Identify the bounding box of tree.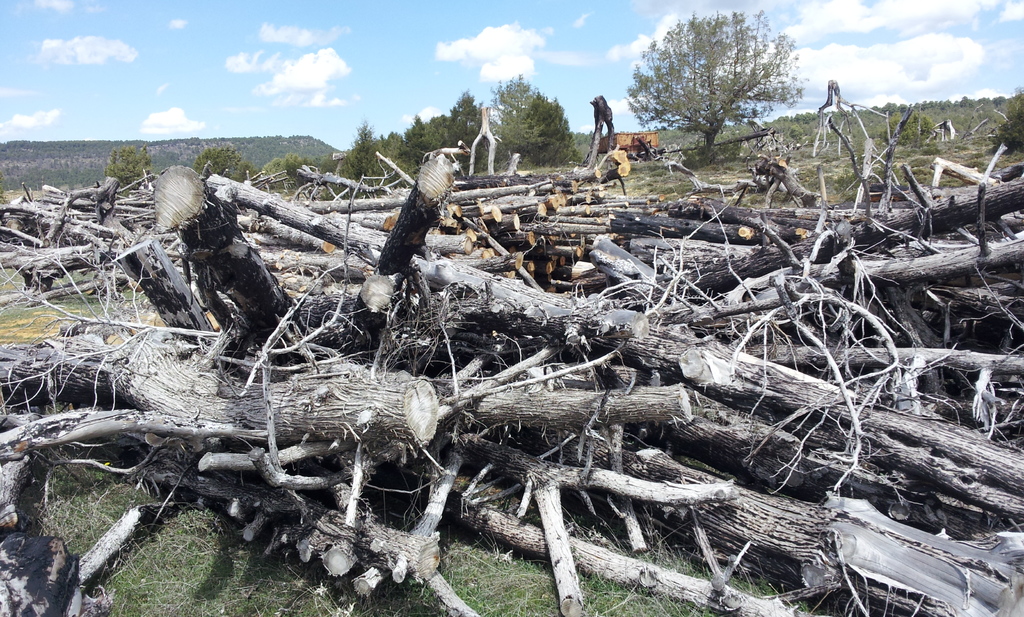
(627,9,814,180).
